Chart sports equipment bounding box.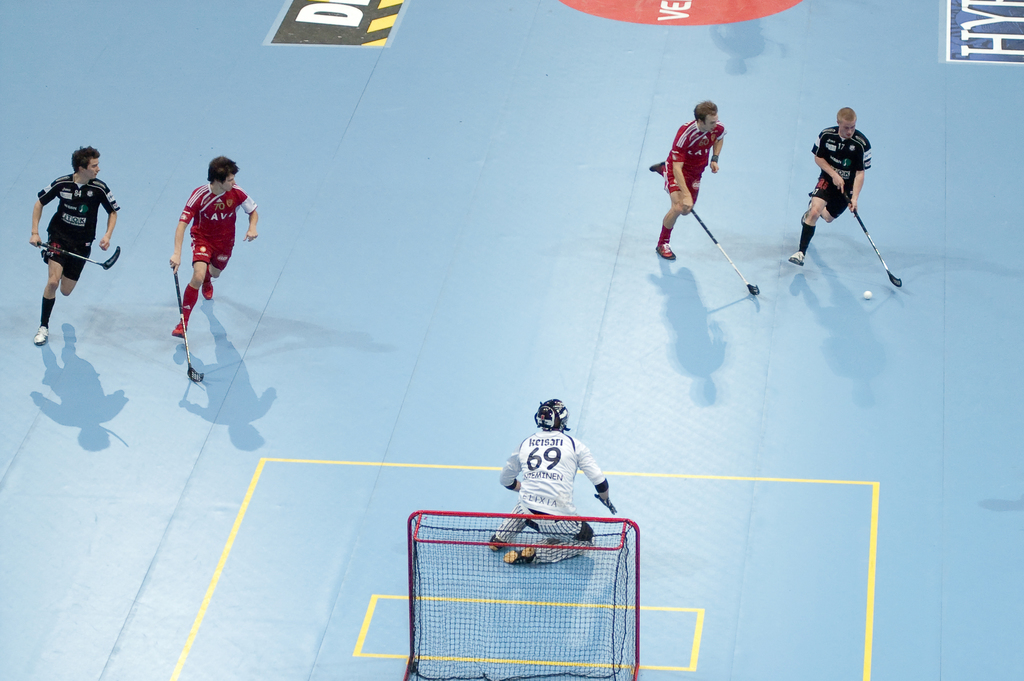
Charted: box=[848, 191, 903, 291].
